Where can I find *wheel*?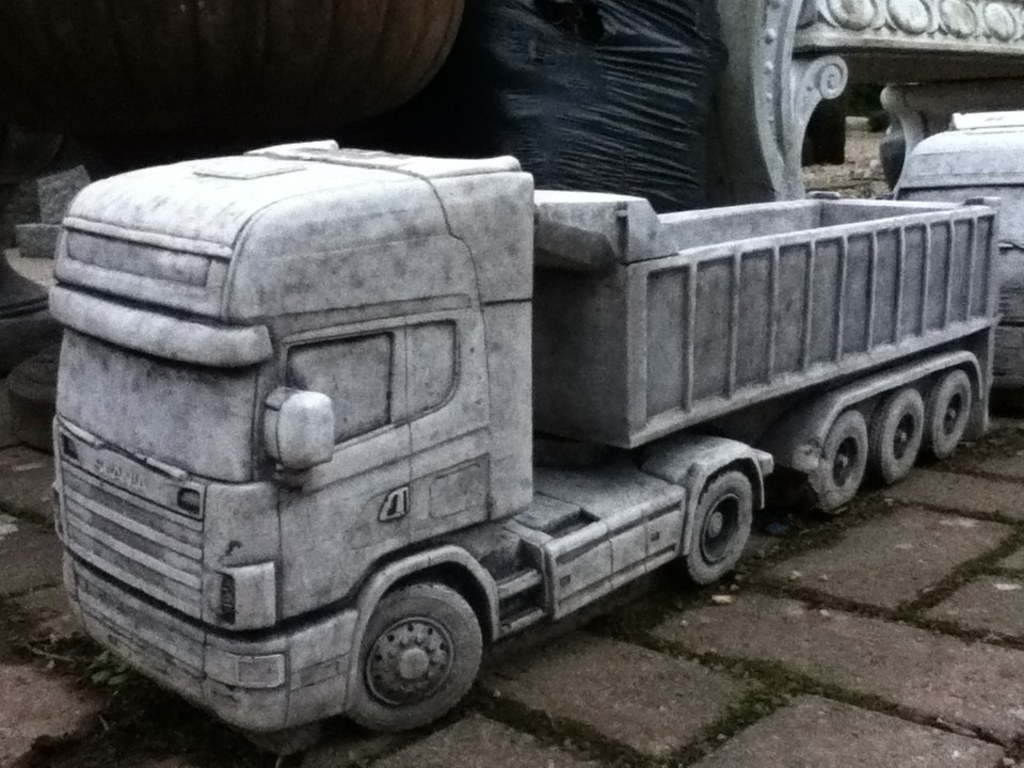
You can find it at [left=346, top=578, right=482, bottom=735].
